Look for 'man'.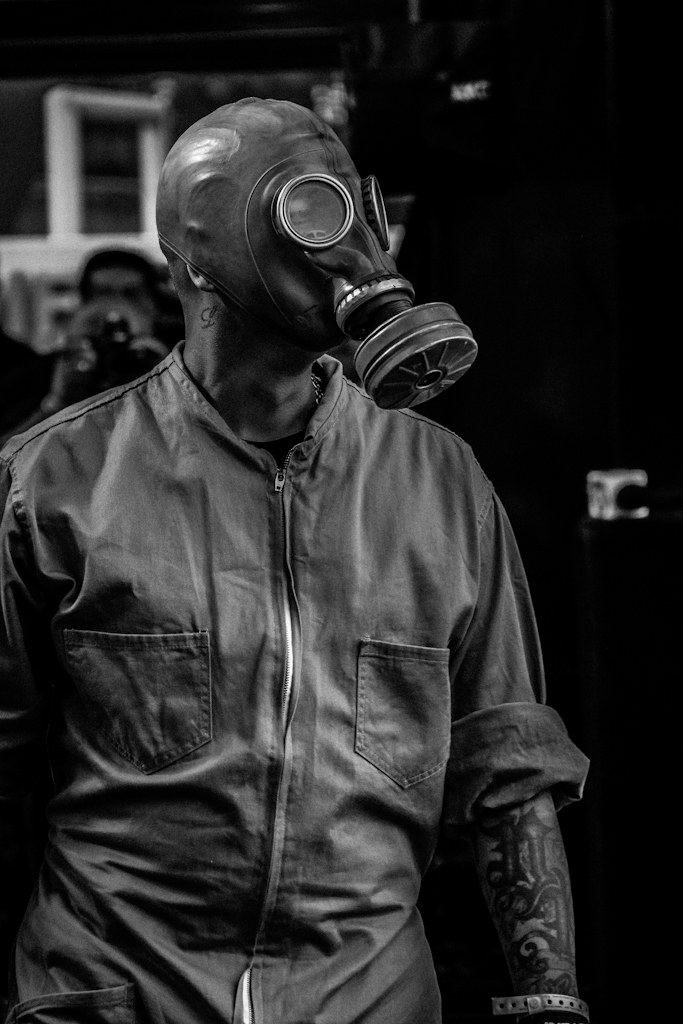
Found: 23,55,595,1011.
